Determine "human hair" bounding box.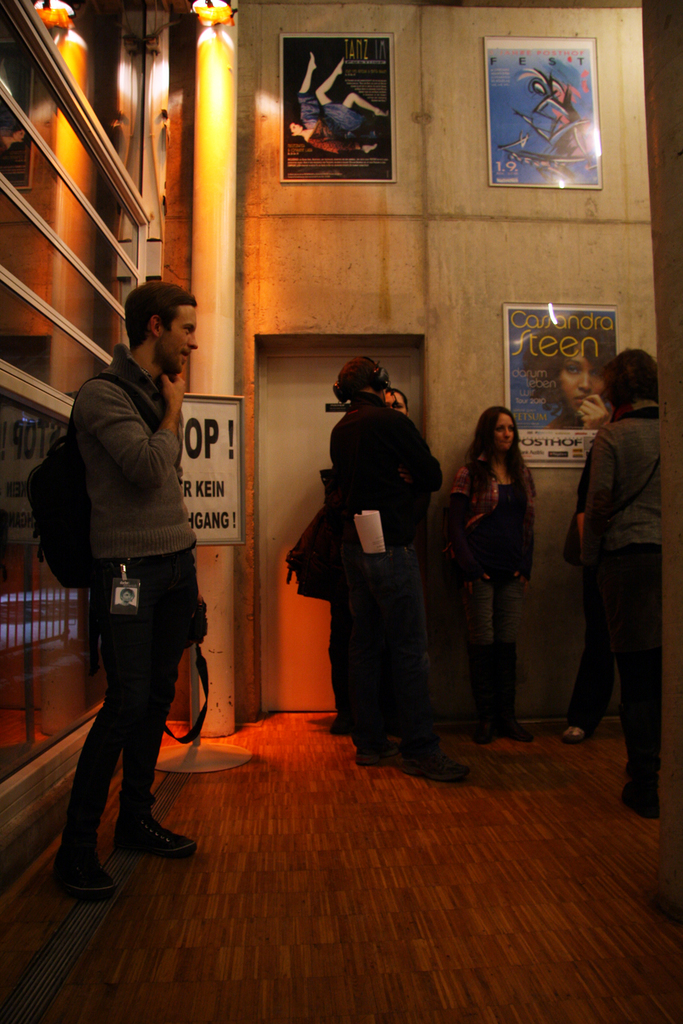
Determined: <region>332, 356, 385, 399</region>.
